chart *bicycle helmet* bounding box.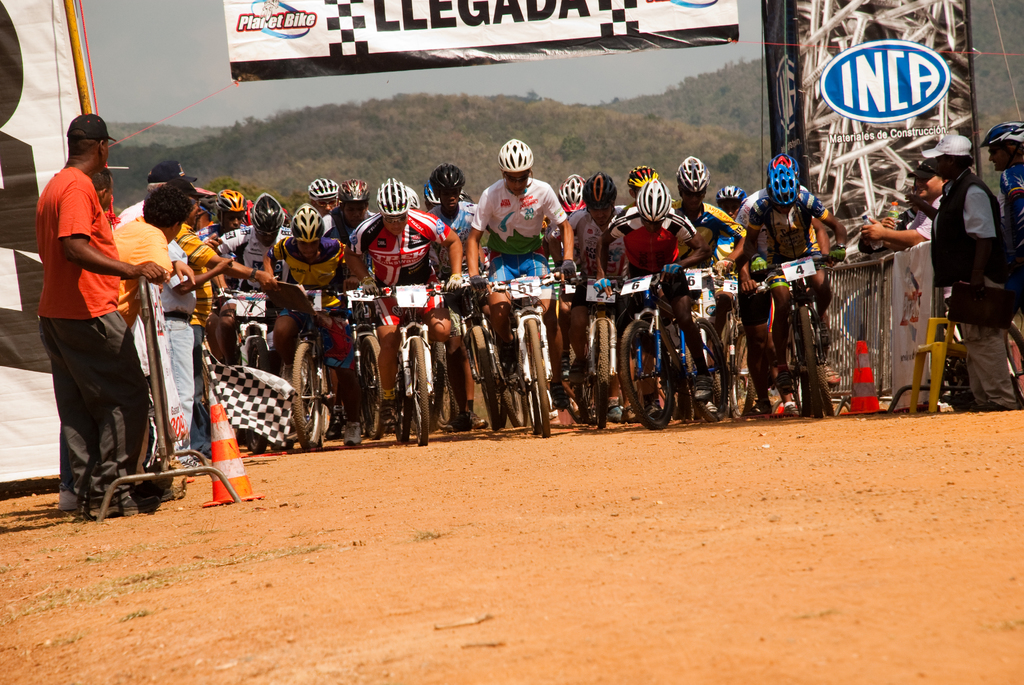
Charted: bbox=[371, 173, 410, 212].
